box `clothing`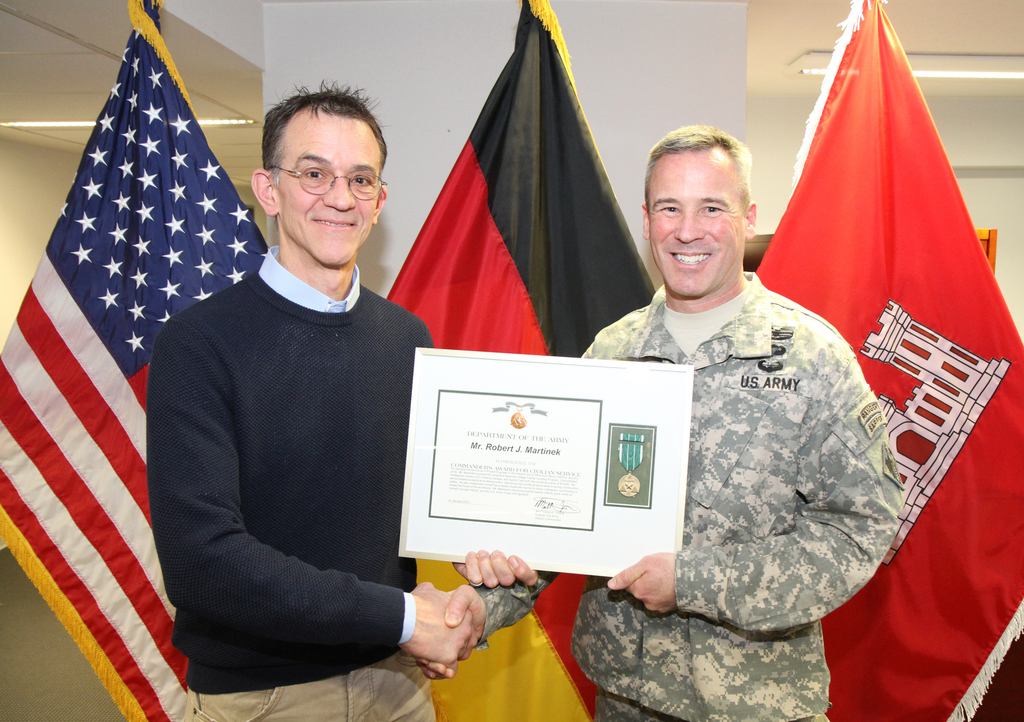
select_region(150, 249, 433, 721)
